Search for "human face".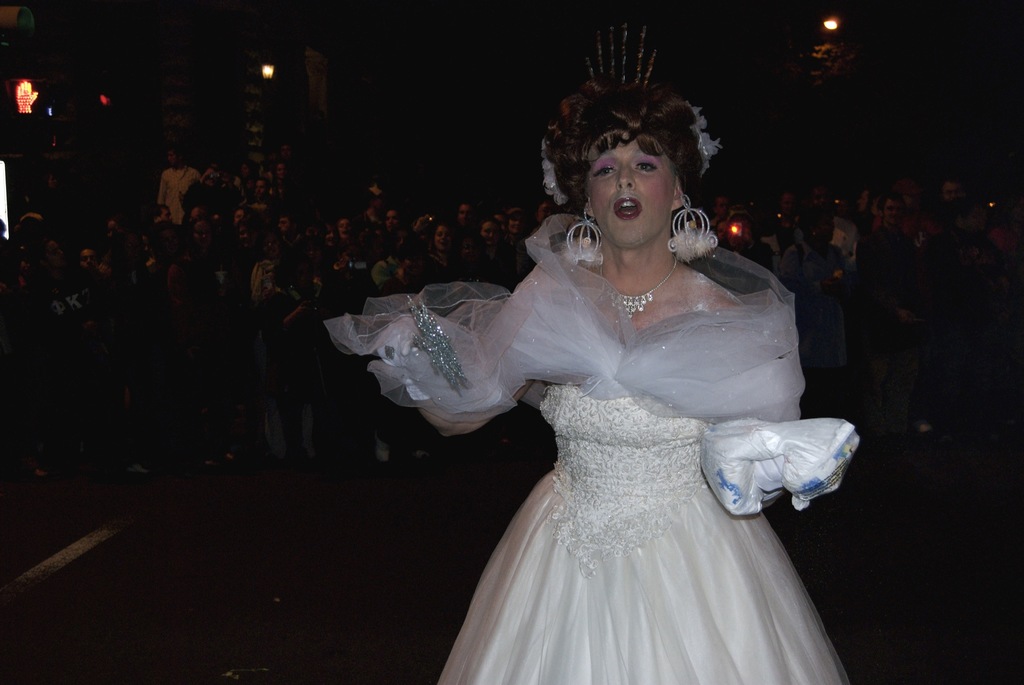
Found at 883/200/903/222.
